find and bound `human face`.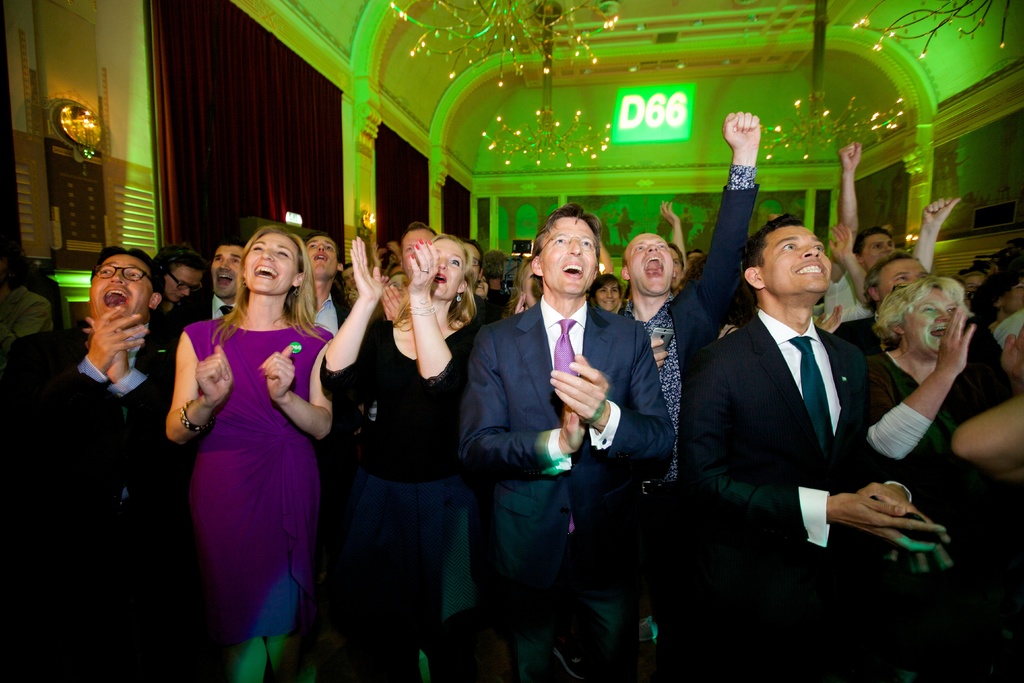
Bound: bbox(872, 257, 924, 303).
